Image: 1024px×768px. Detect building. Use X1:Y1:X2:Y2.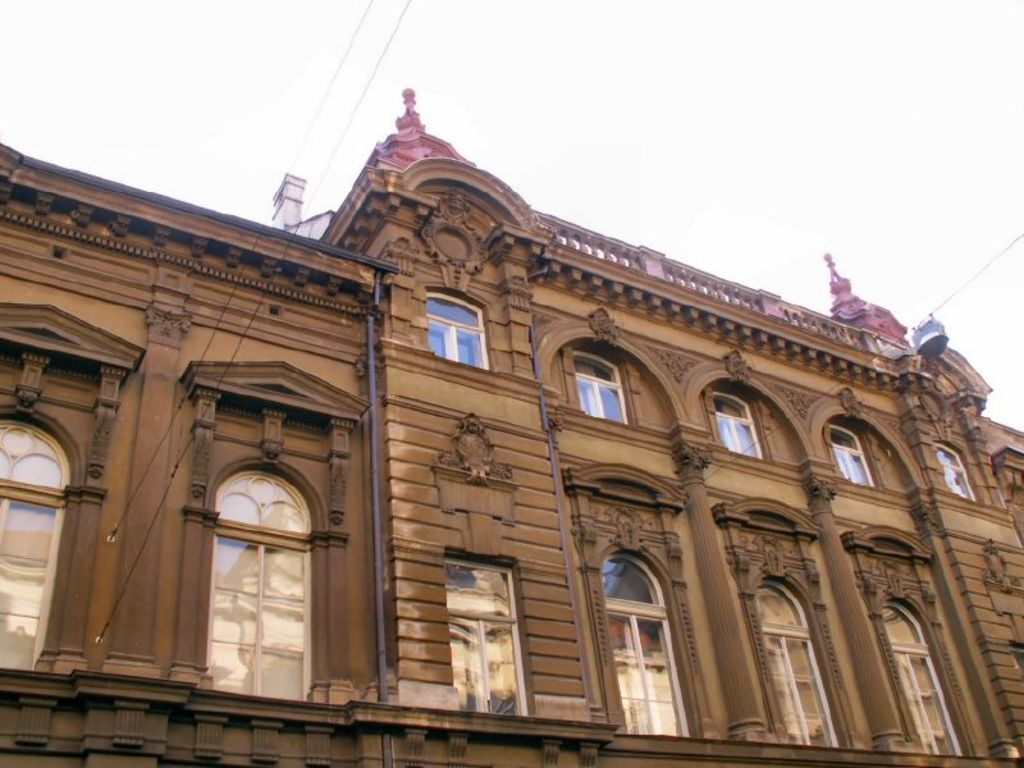
0:83:1023:767.
